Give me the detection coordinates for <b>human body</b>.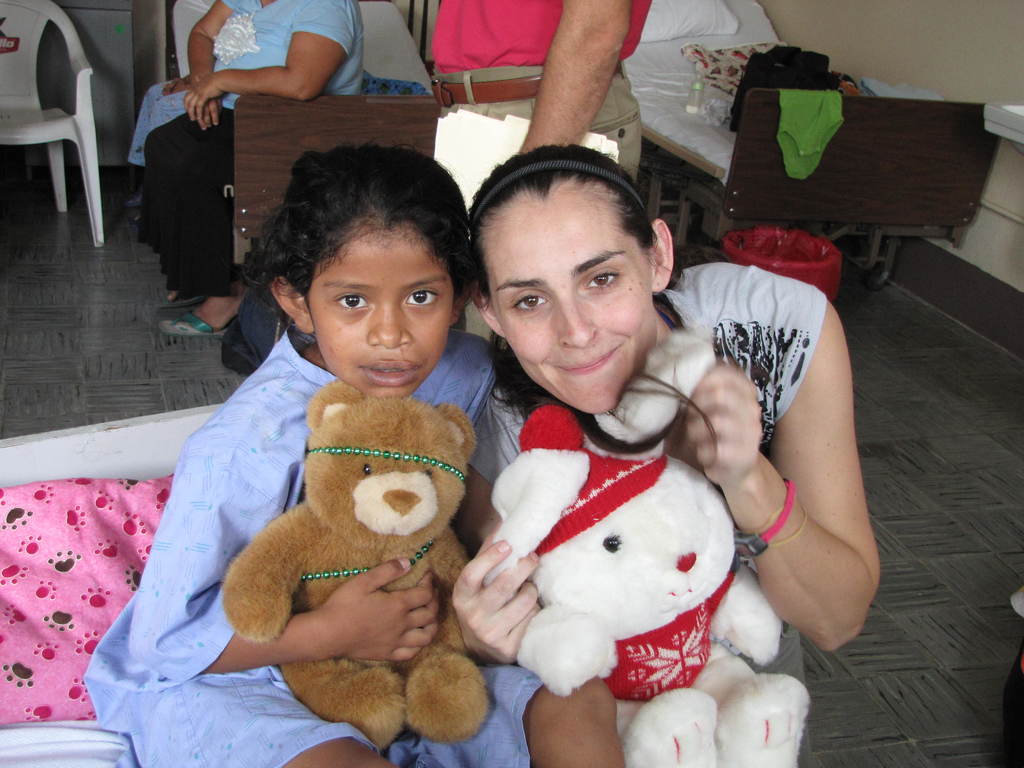
431:0:650:188.
